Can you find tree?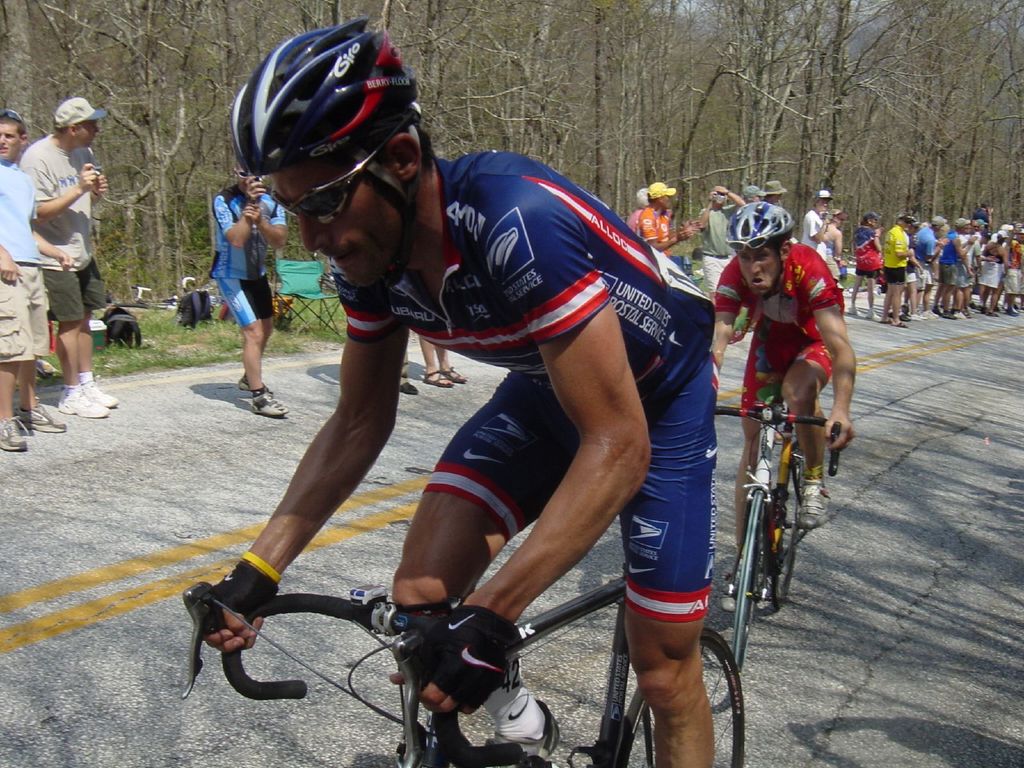
Yes, bounding box: box=[525, 0, 654, 214].
